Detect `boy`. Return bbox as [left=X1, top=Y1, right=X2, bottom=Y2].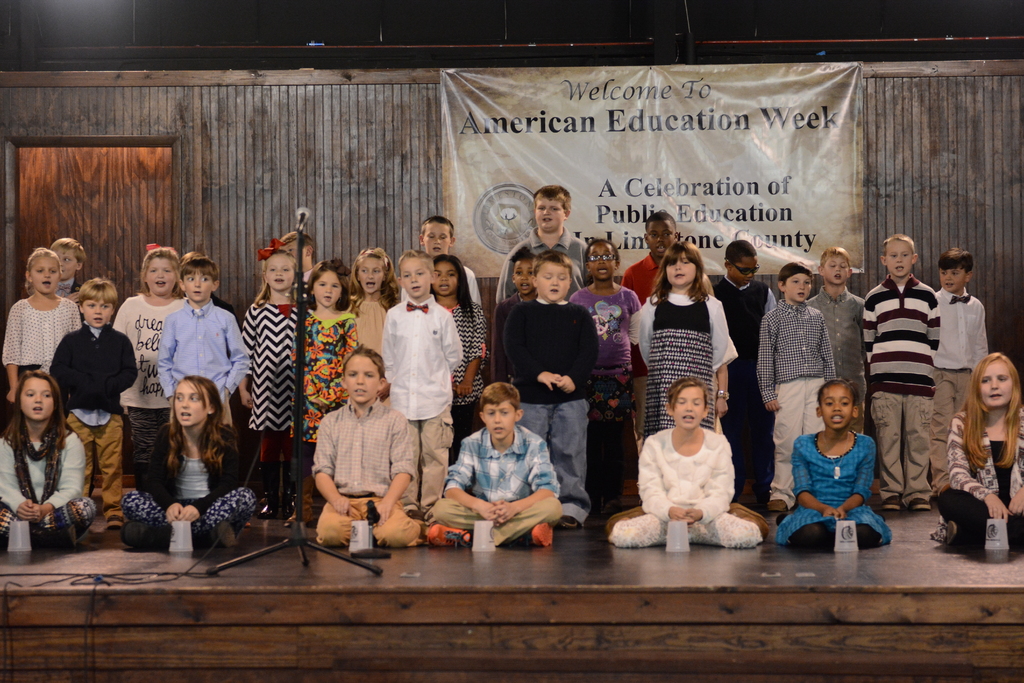
[left=439, top=383, right=566, bottom=534].
